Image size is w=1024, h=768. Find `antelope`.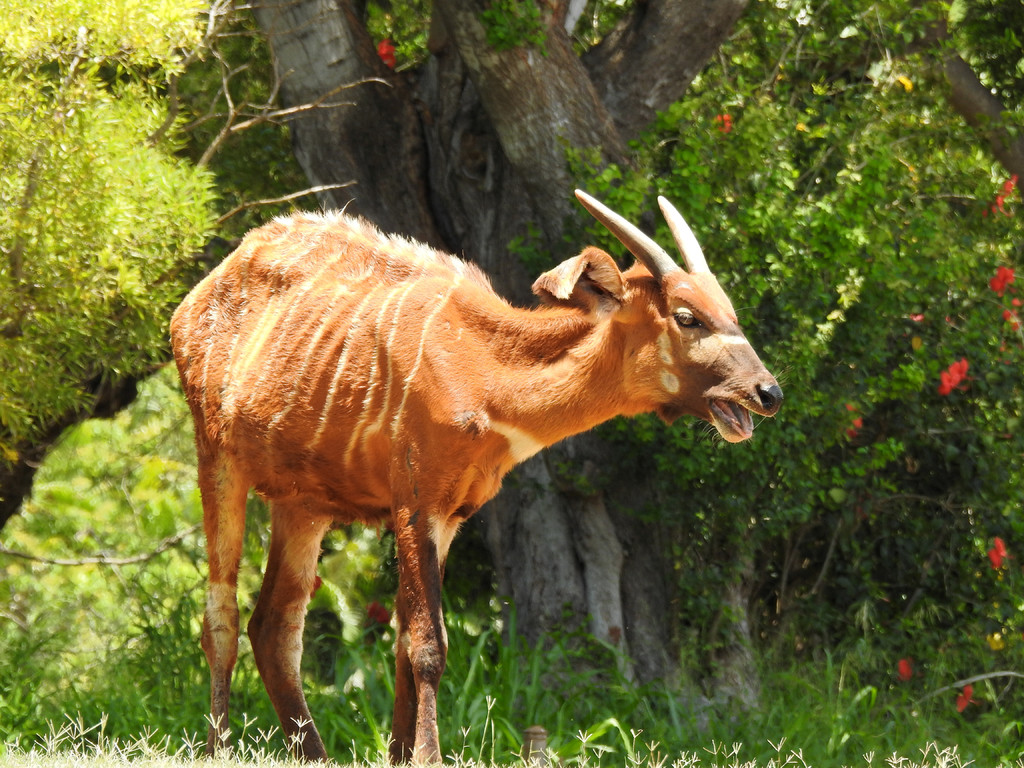
x1=166 y1=189 x2=786 y2=767.
